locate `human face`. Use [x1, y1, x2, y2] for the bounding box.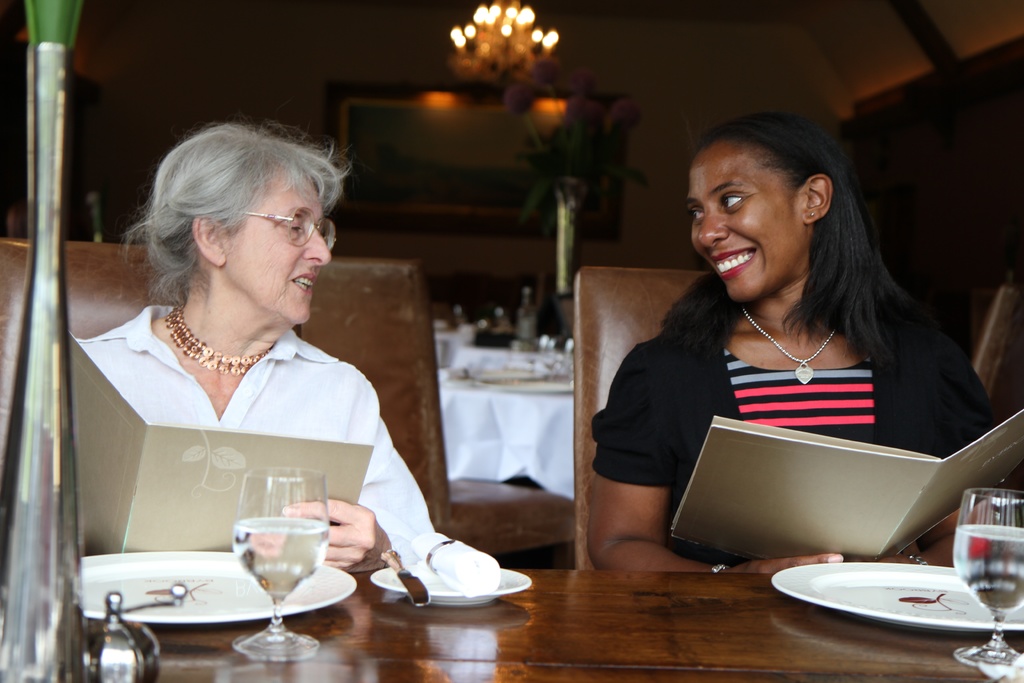
[687, 139, 797, 302].
